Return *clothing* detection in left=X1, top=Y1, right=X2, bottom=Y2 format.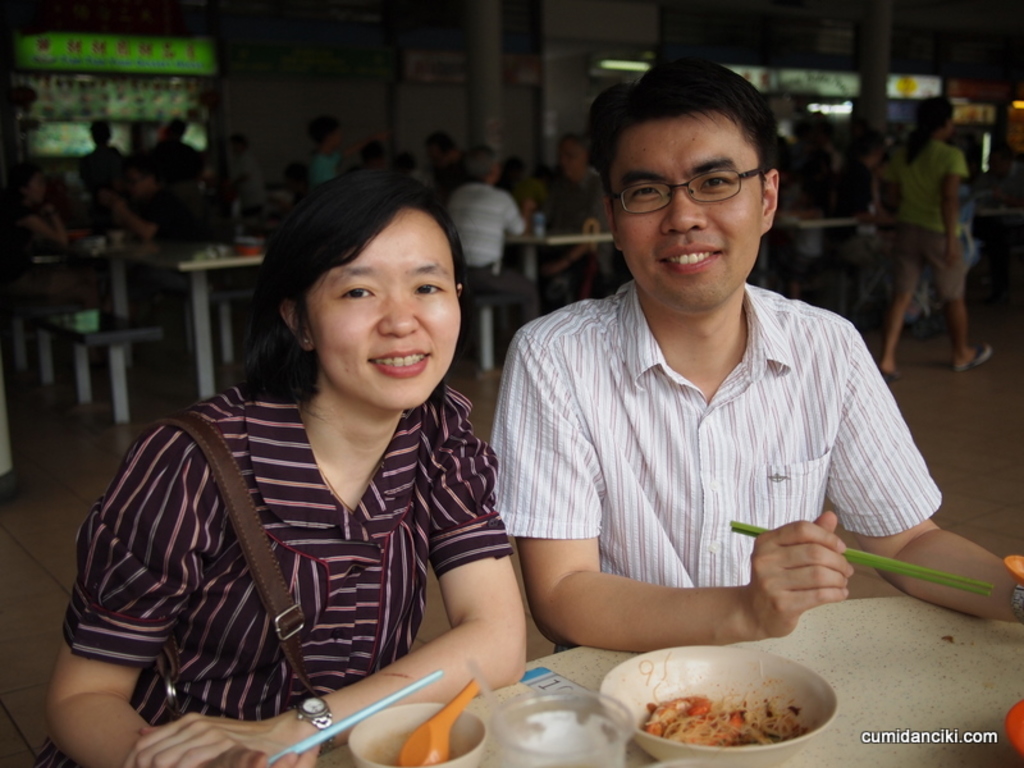
left=445, top=182, right=517, bottom=317.
